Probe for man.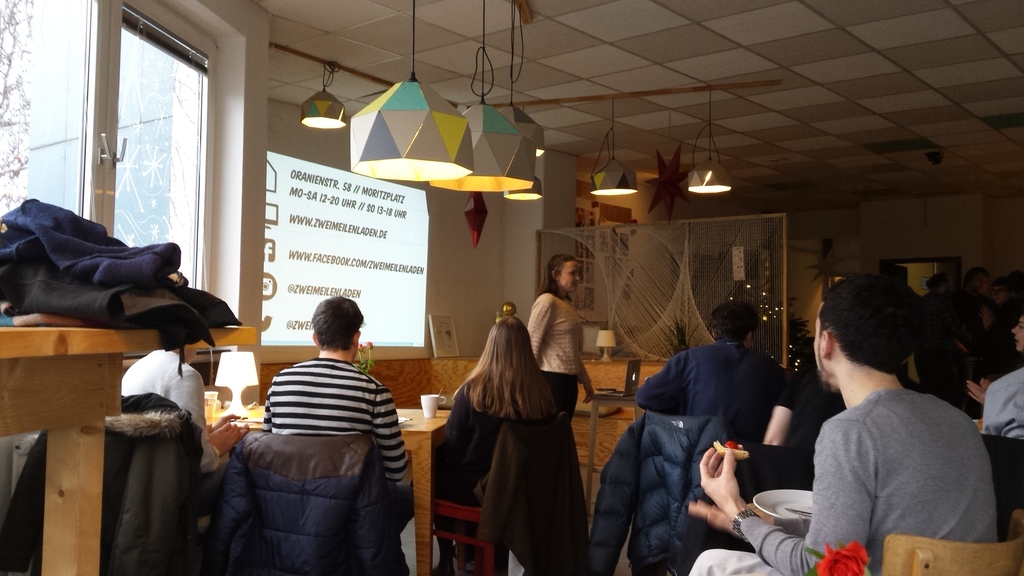
Probe result: 118, 347, 253, 514.
